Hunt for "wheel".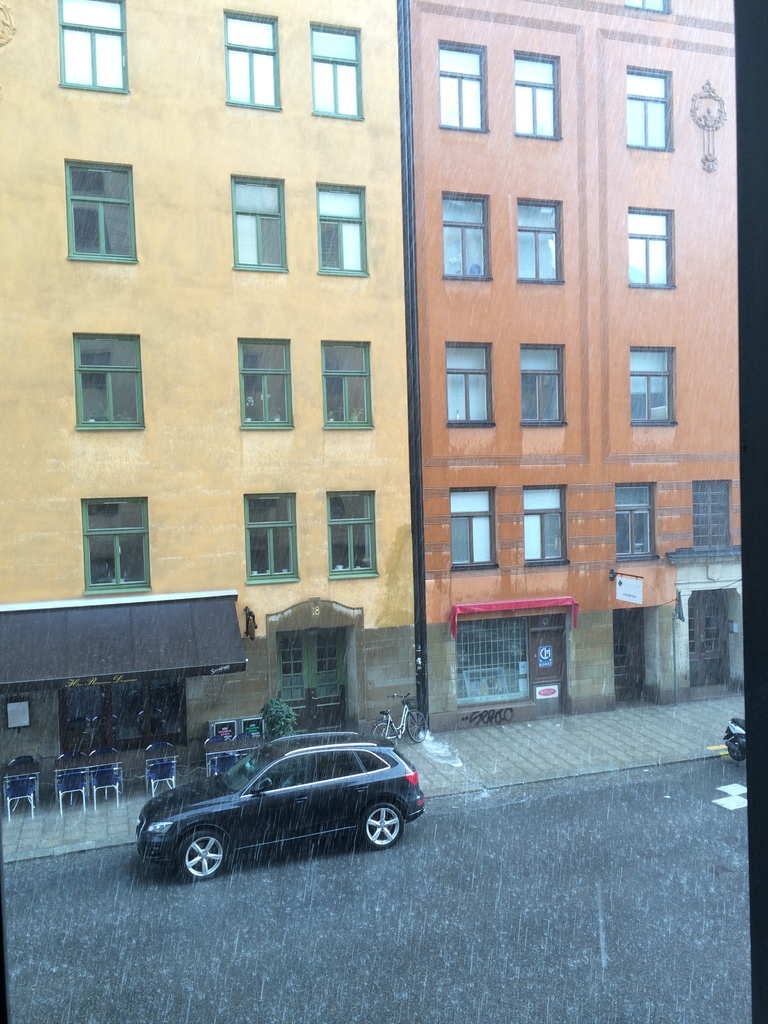
Hunted down at bbox=[404, 708, 429, 744].
